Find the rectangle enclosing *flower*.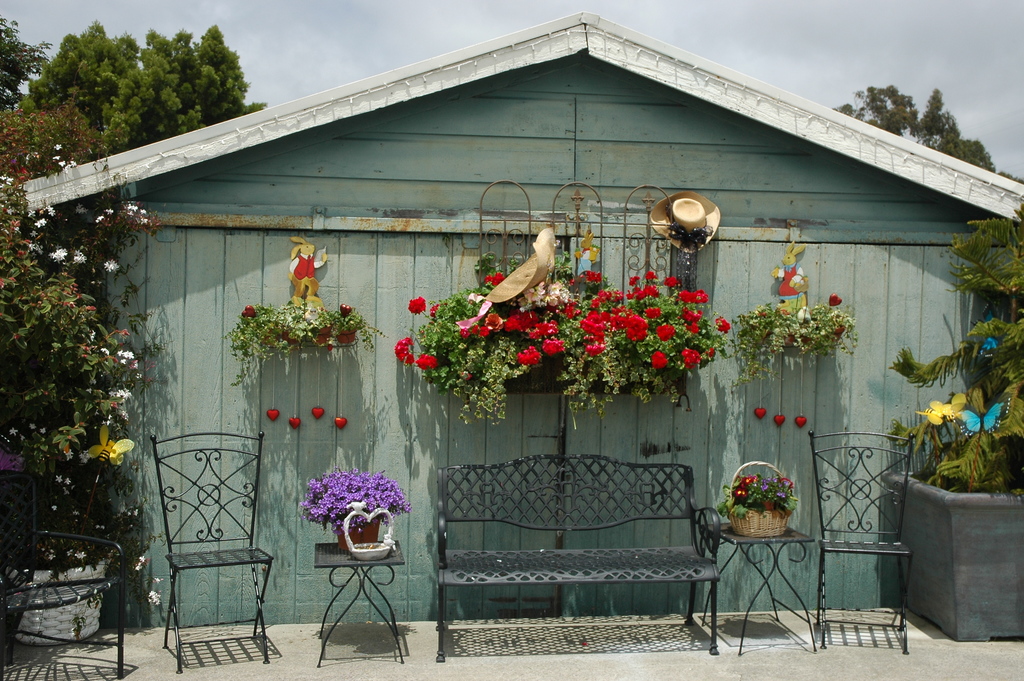
152:577:163:586.
